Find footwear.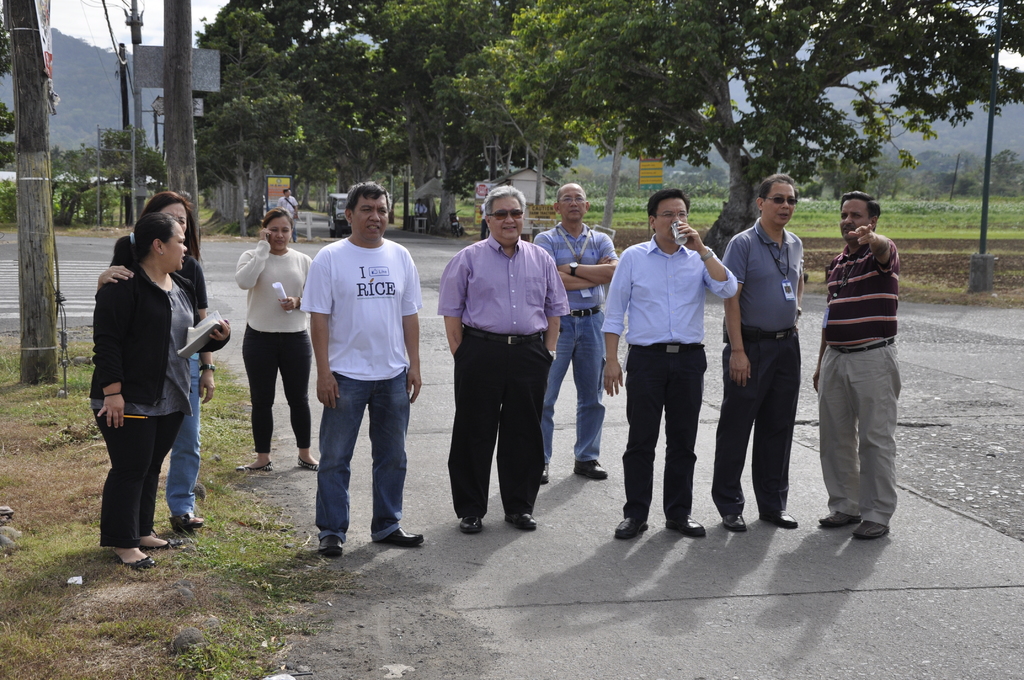
Rect(666, 516, 704, 538).
